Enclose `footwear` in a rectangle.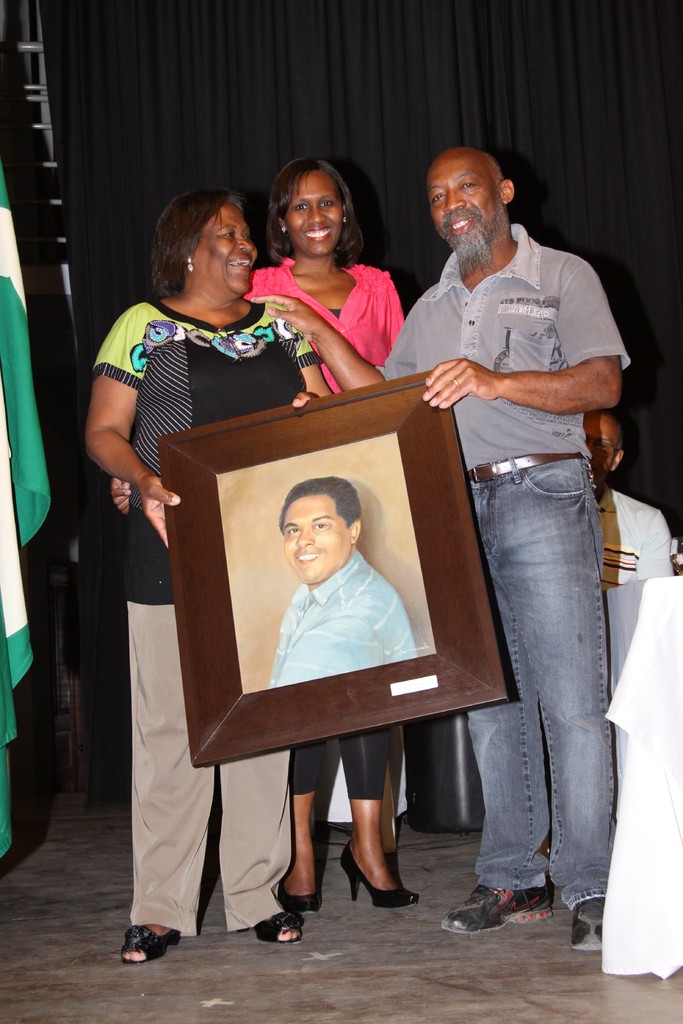
rect(274, 877, 324, 914).
